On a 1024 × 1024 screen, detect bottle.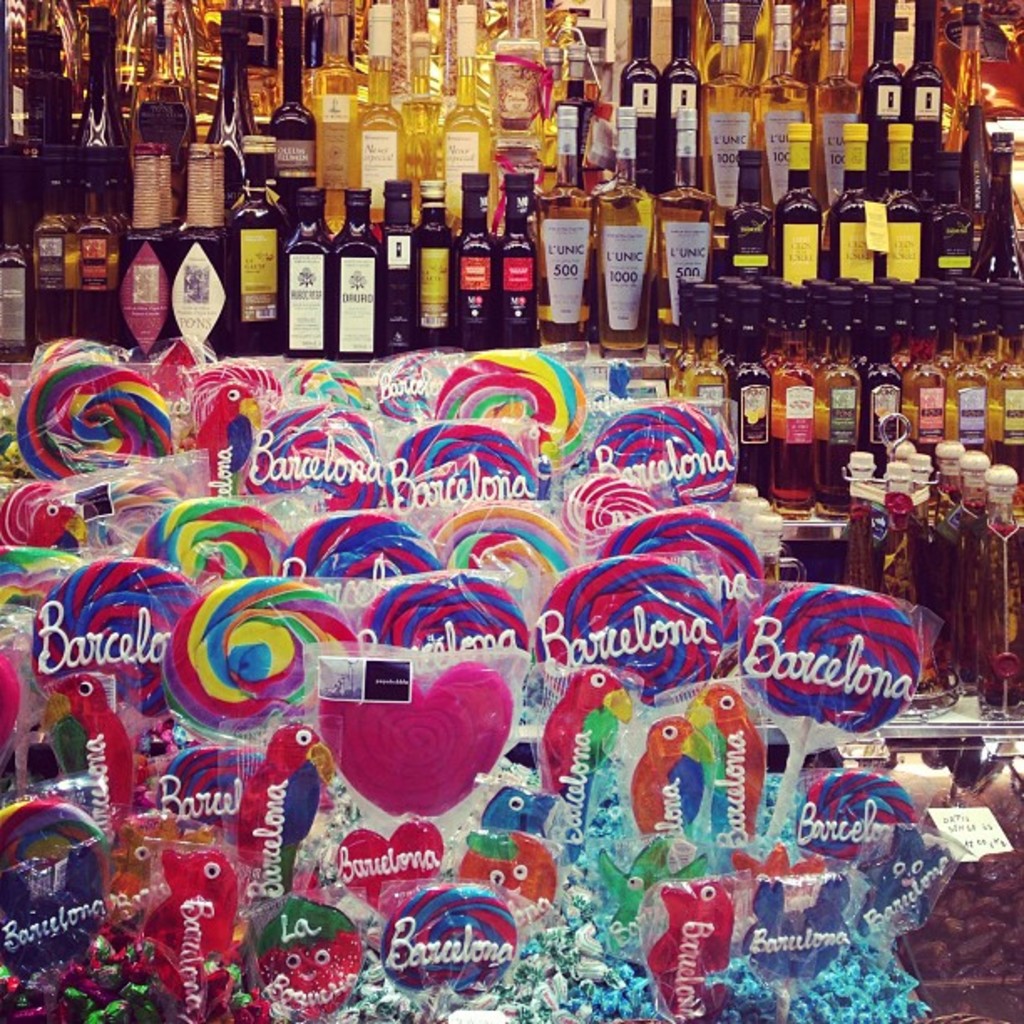
<bbox>663, 0, 704, 194</bbox>.
